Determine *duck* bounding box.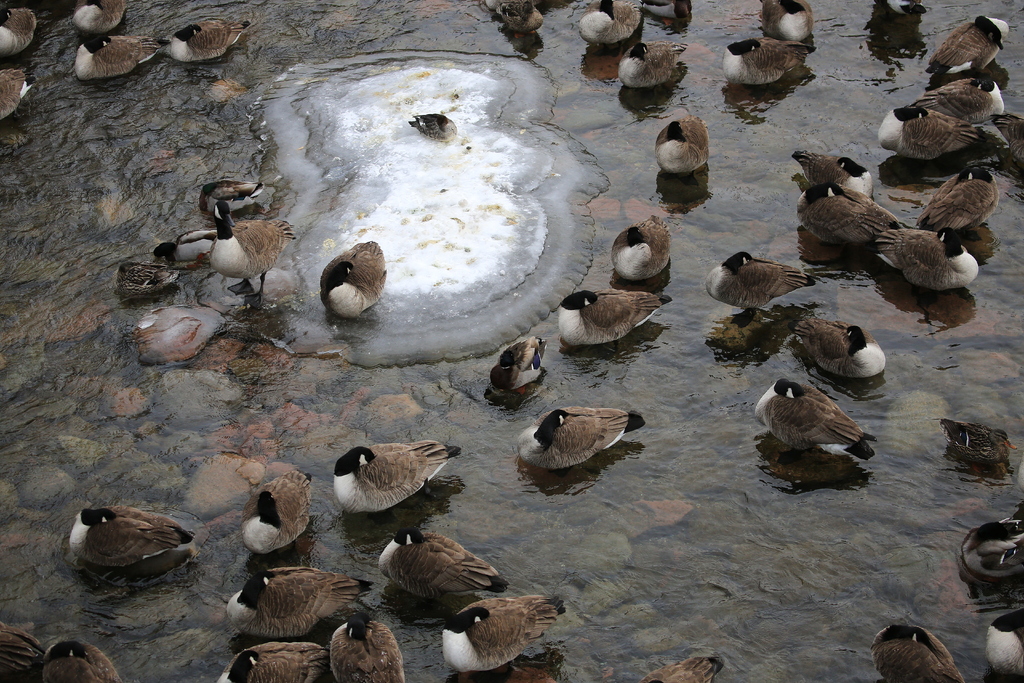
Determined: rect(0, 627, 125, 682).
